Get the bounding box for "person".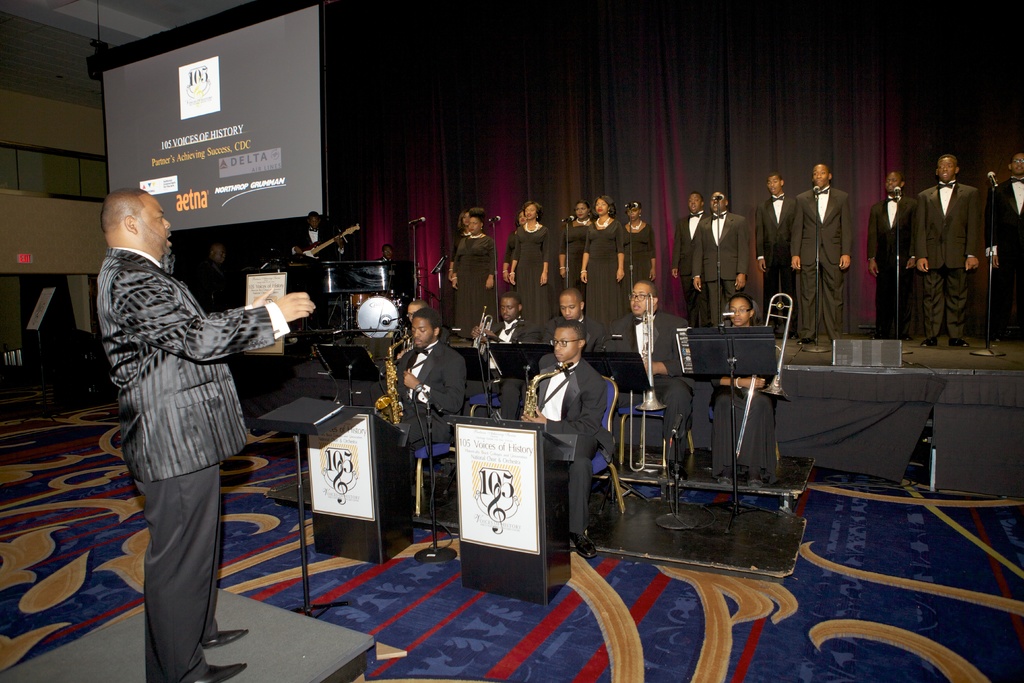
crop(381, 245, 394, 259).
